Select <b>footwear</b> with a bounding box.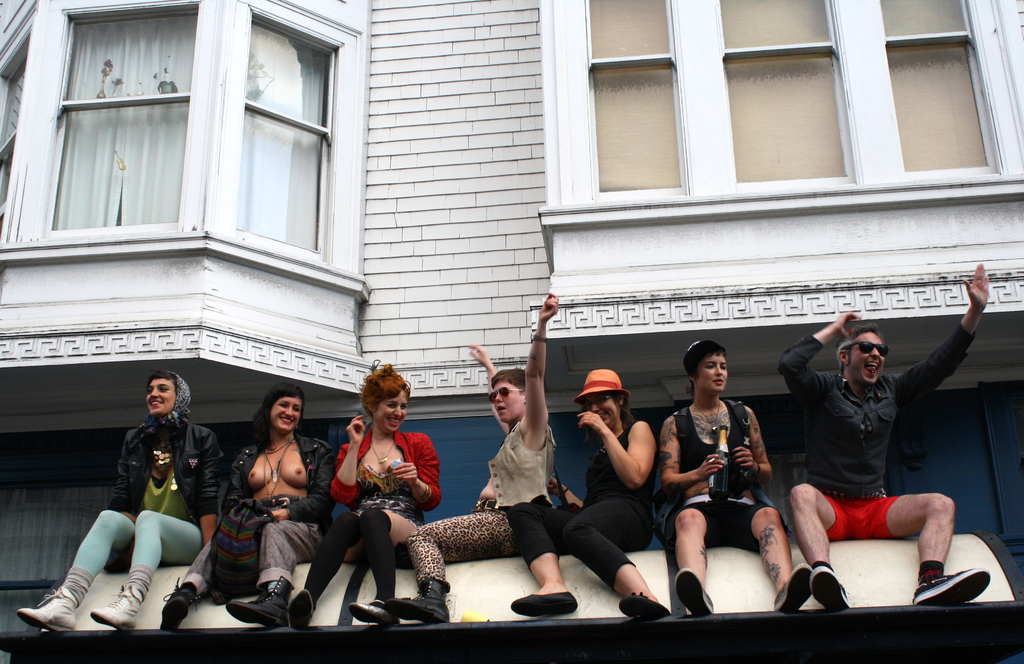
l=673, t=569, r=719, b=621.
